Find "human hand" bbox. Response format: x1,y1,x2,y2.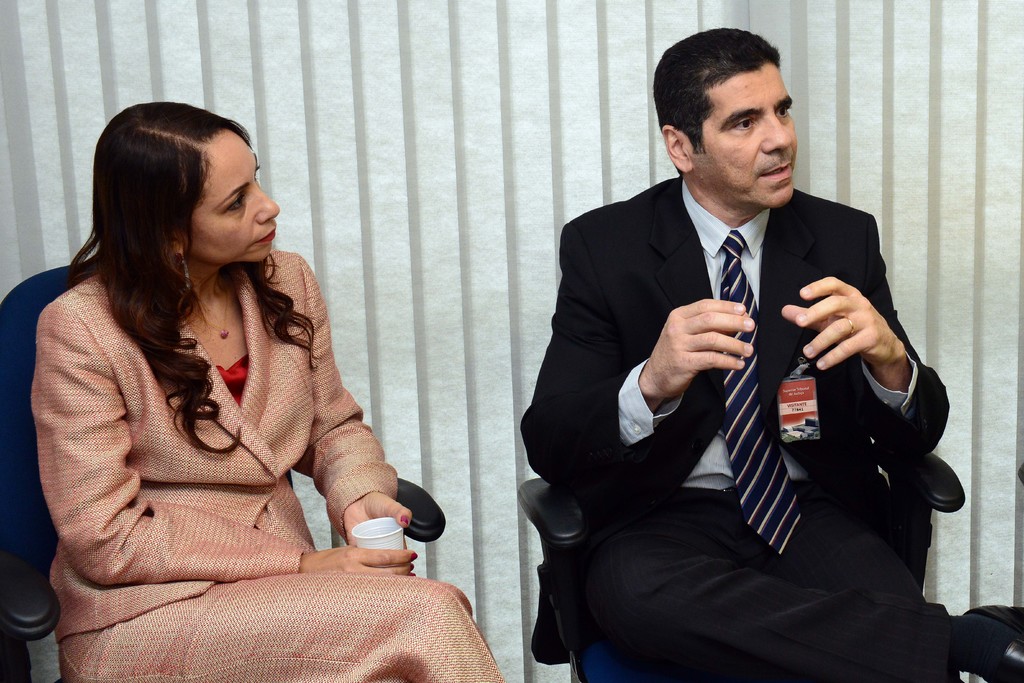
780,245,900,372.
